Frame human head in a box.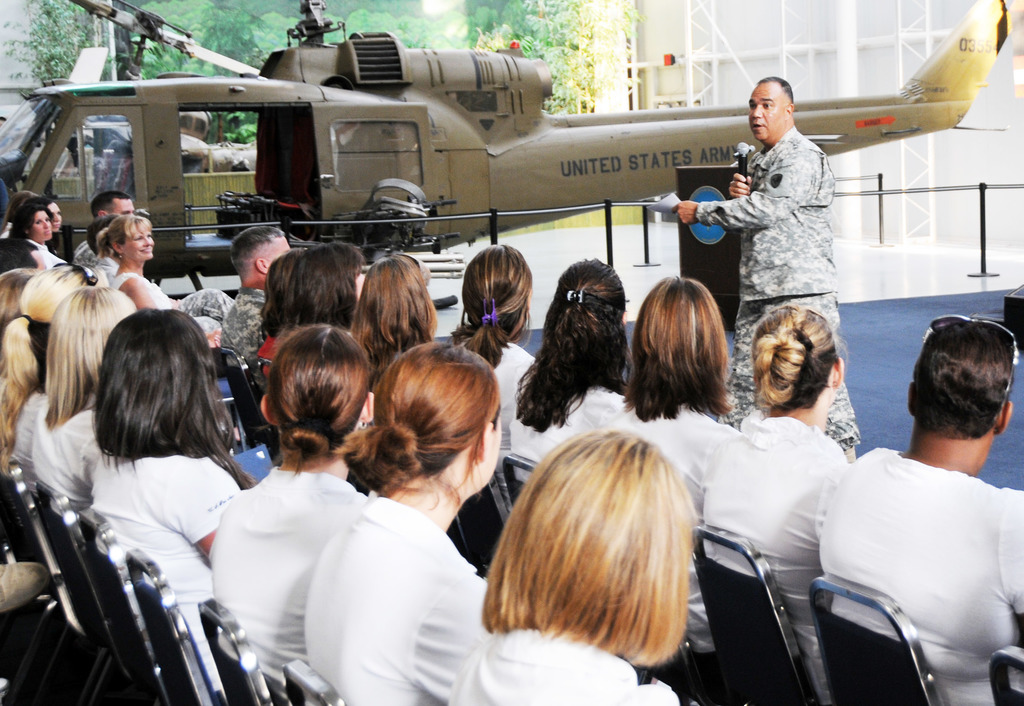
[751,303,846,417].
